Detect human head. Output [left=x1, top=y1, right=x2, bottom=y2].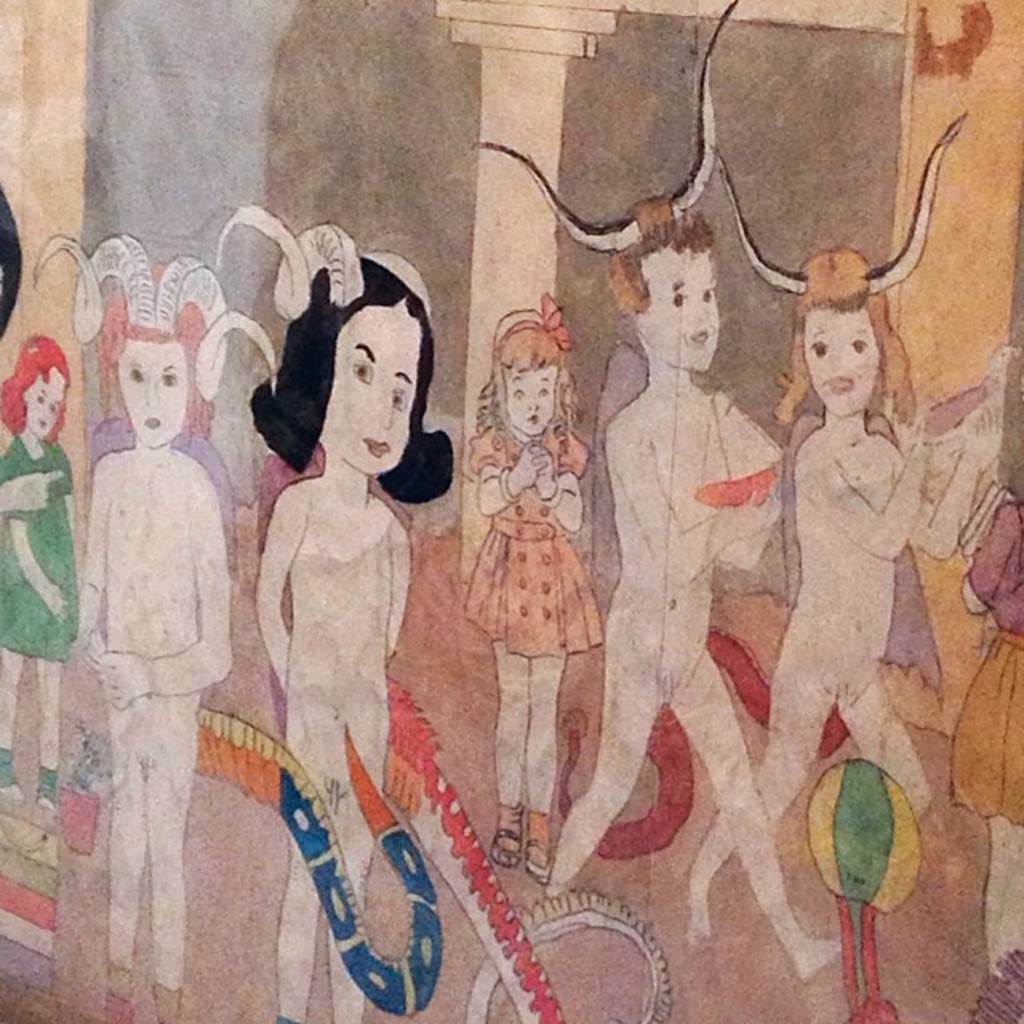
[left=797, top=246, right=906, bottom=416].
